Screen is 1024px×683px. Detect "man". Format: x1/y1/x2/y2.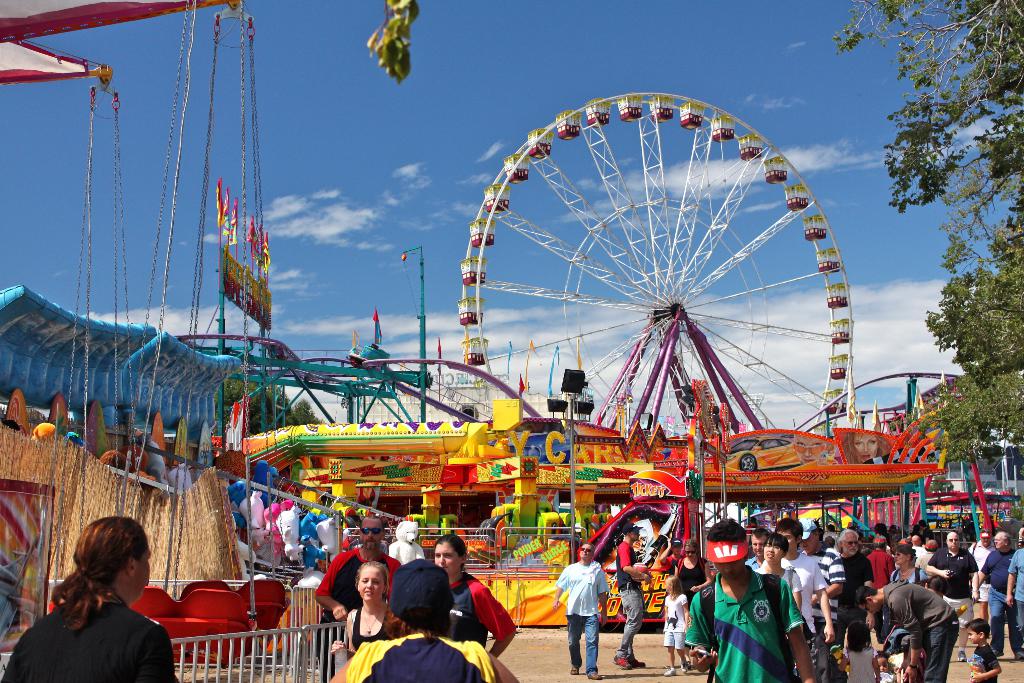
692/530/807/682.
